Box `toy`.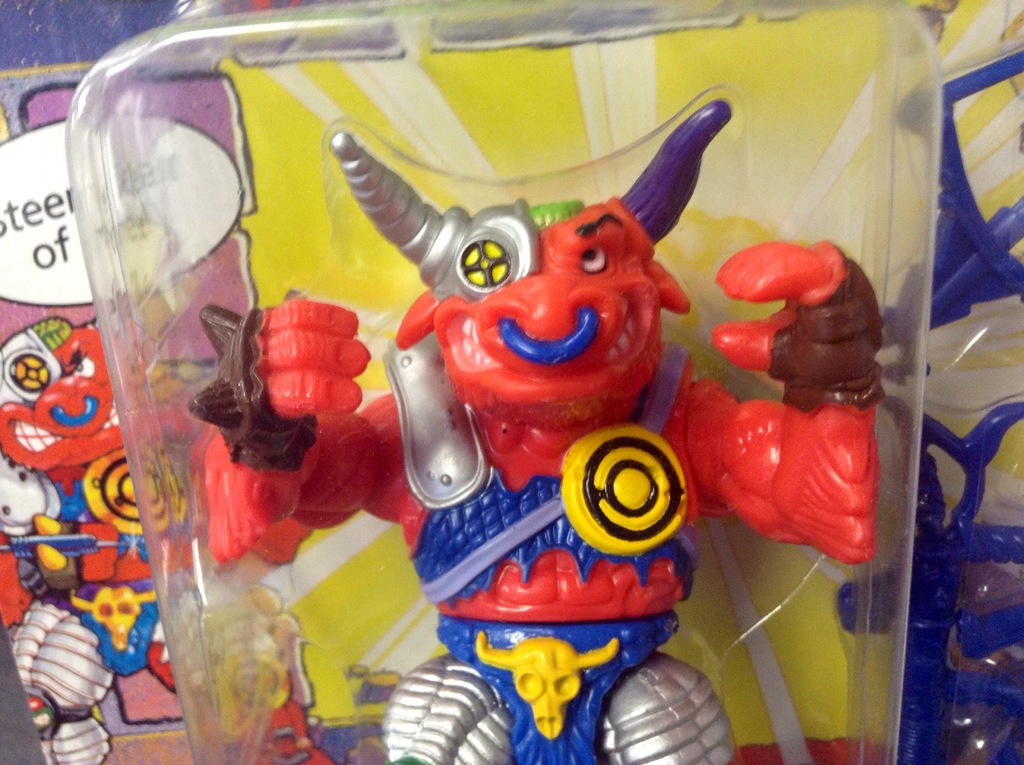
(x1=36, y1=106, x2=835, y2=730).
